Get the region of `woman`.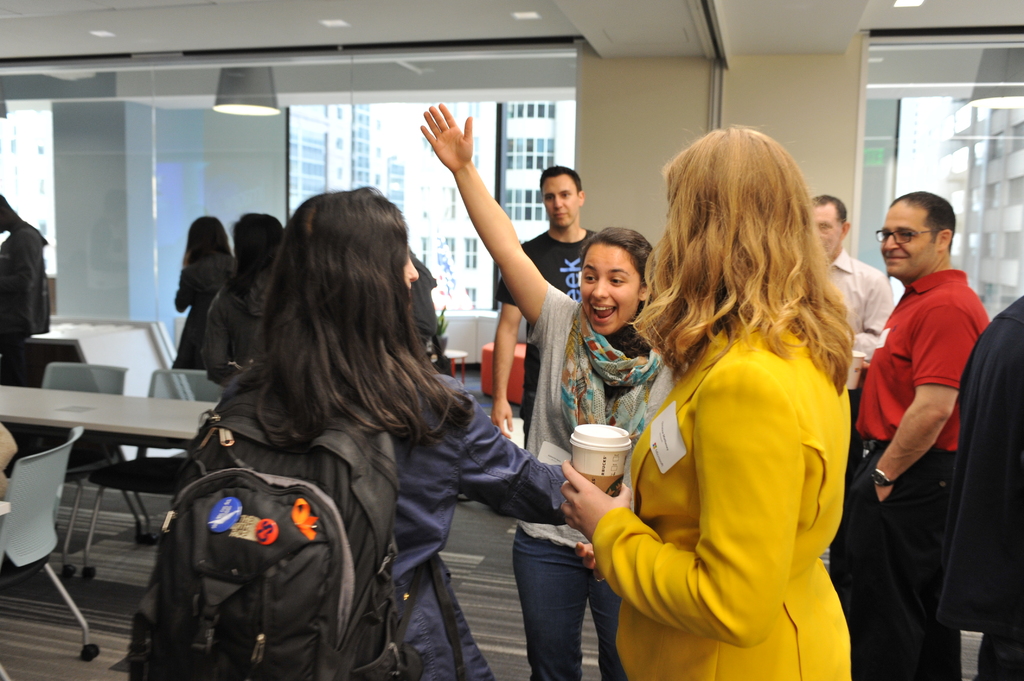
select_region(212, 186, 566, 680).
